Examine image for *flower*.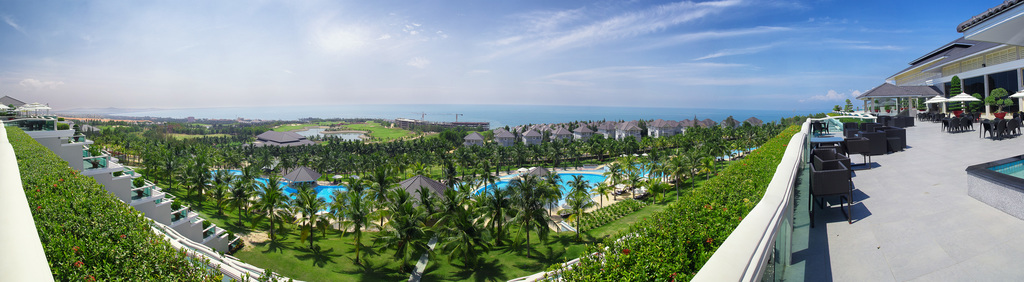
Examination result: 84/276/95/281.
